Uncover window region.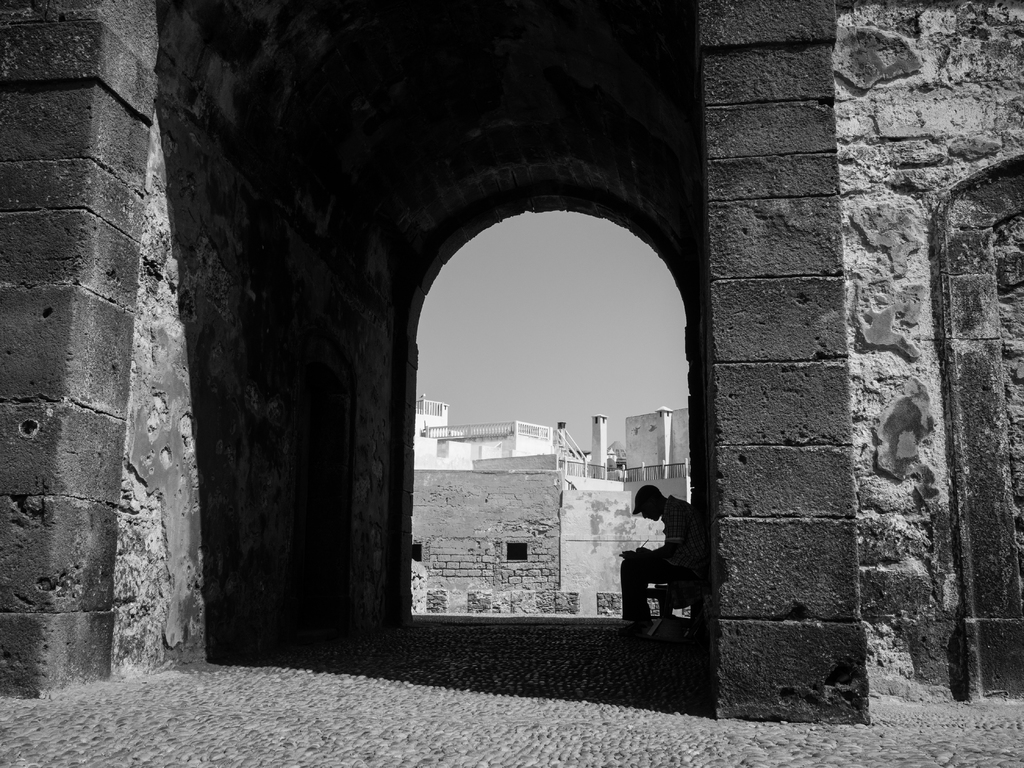
Uncovered: bbox(502, 541, 531, 559).
